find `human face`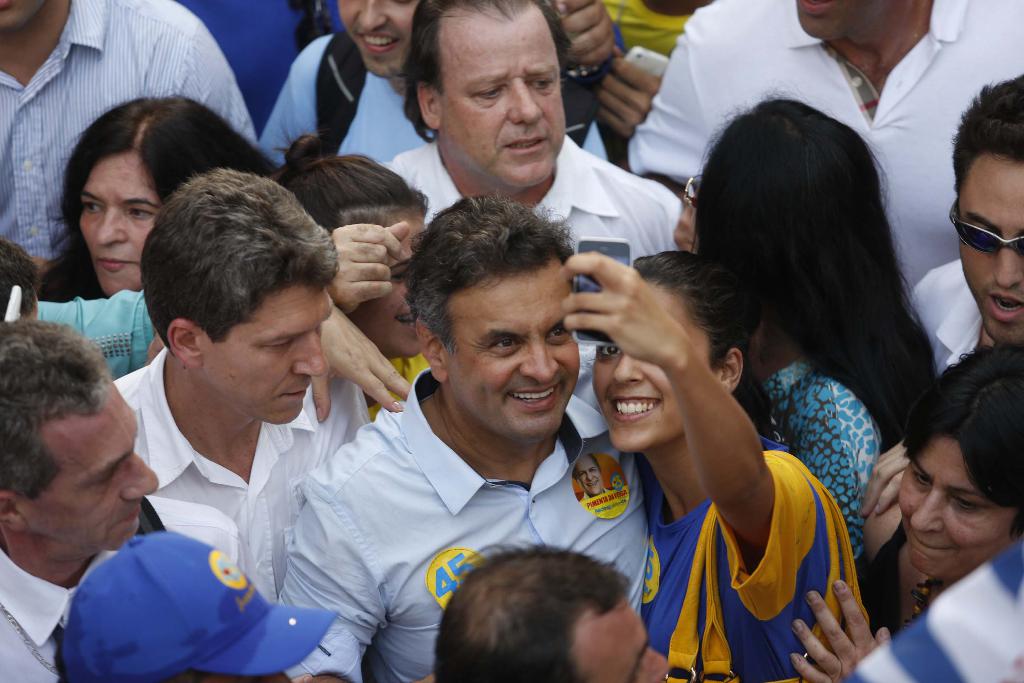
447/273/580/446
